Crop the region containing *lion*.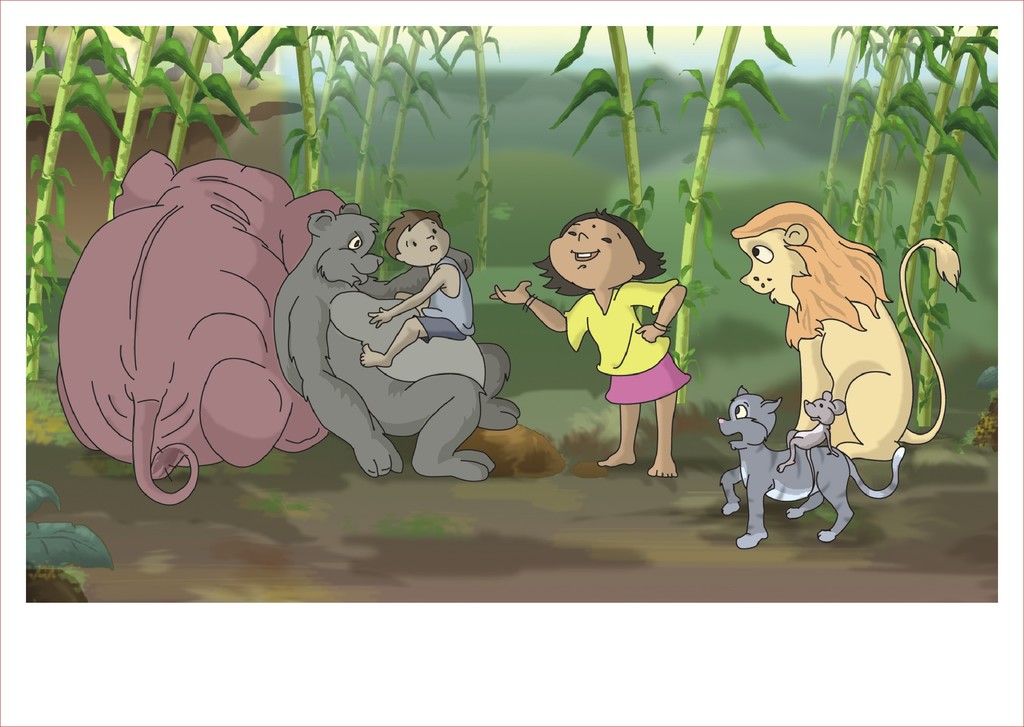
Crop region: <box>734,202,959,462</box>.
